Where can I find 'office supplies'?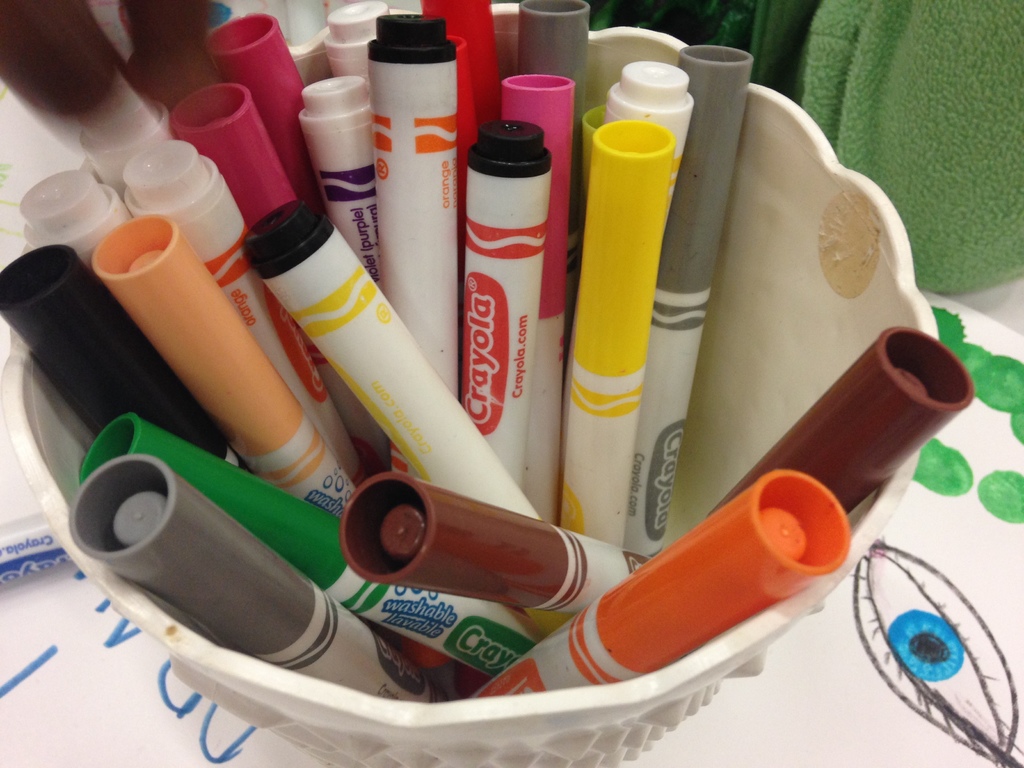
You can find it at {"left": 200, "top": 13, "right": 317, "bottom": 175}.
